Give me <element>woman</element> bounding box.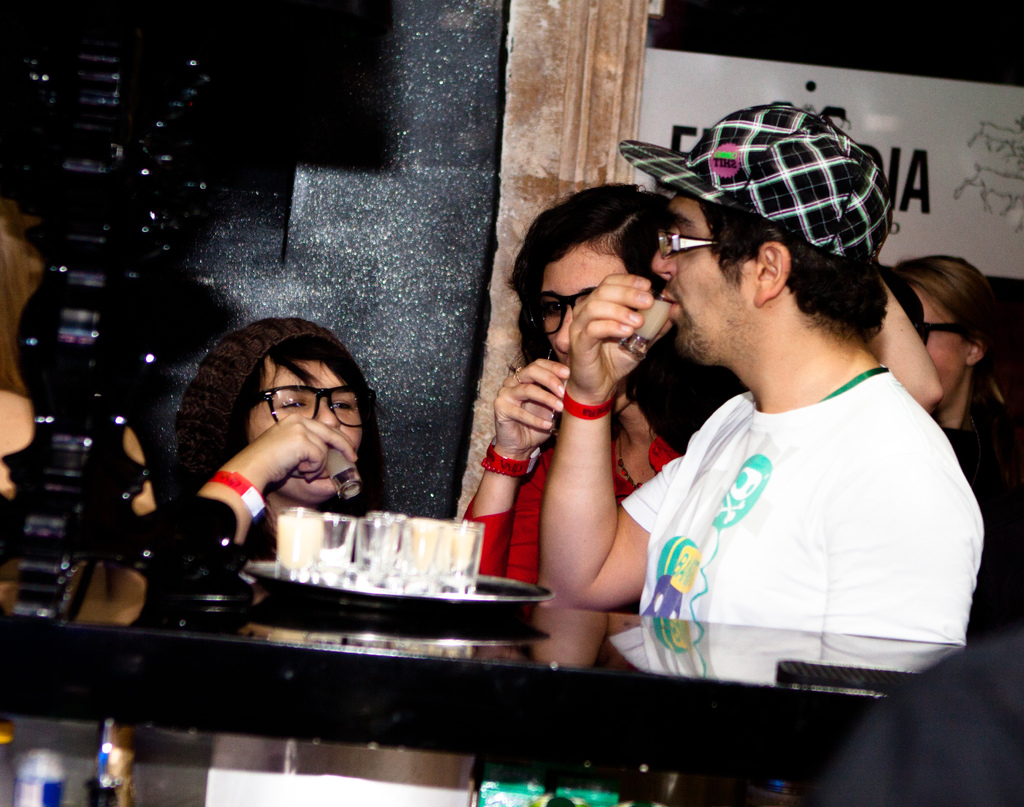
(897,256,1023,643).
